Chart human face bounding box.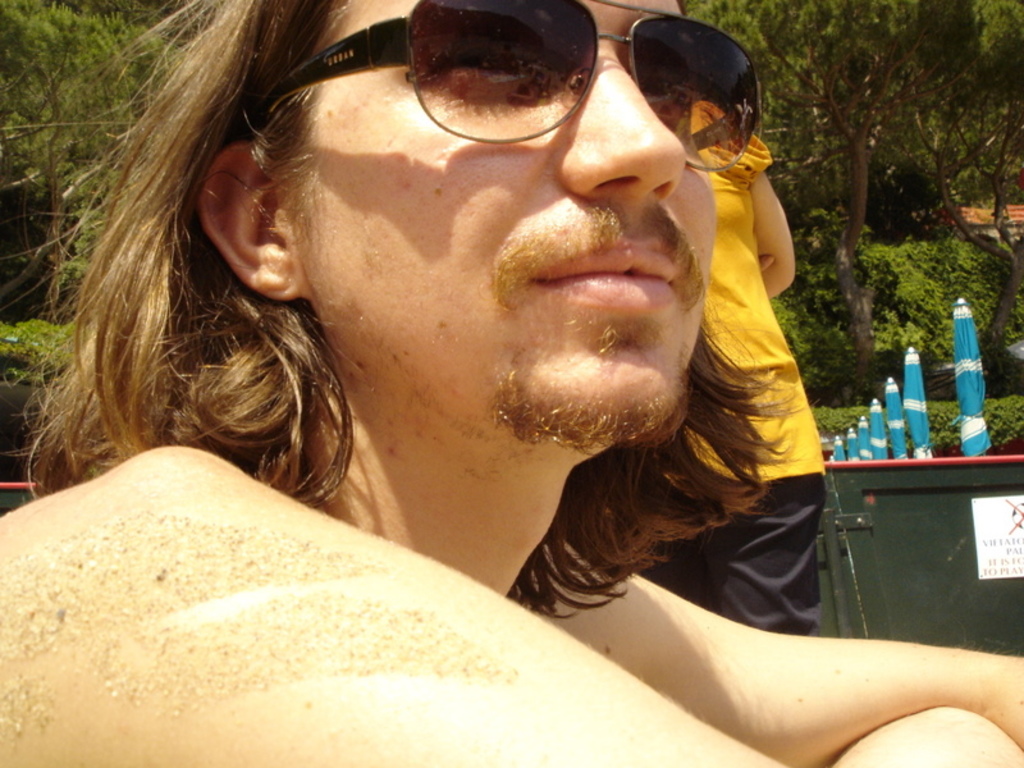
Charted: (x1=292, y1=0, x2=718, y2=457).
